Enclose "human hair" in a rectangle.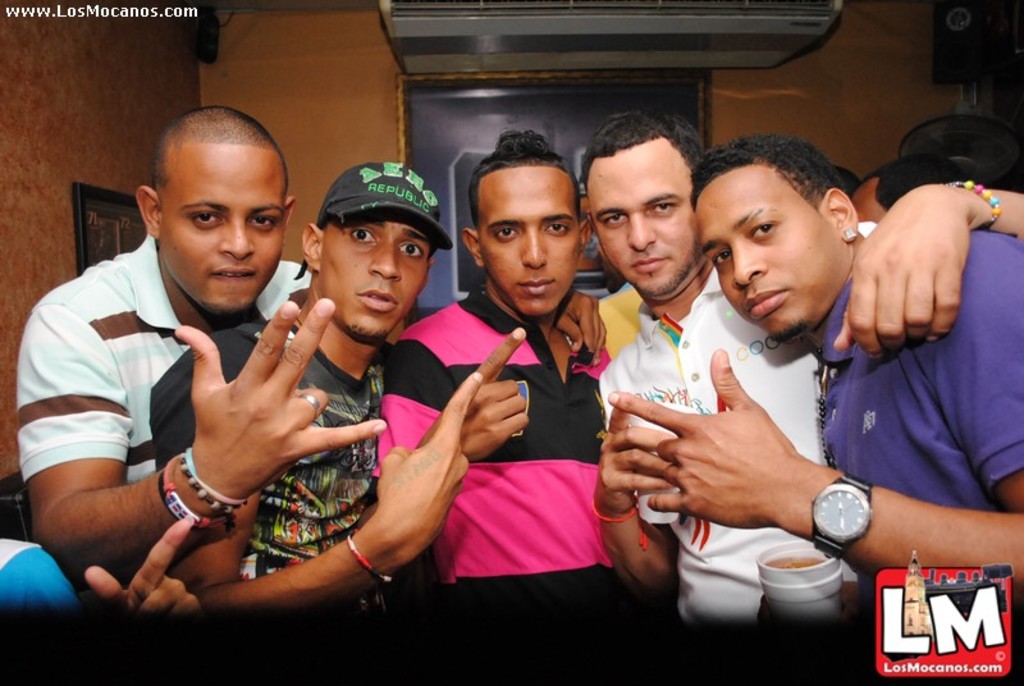
crop(470, 131, 584, 227).
